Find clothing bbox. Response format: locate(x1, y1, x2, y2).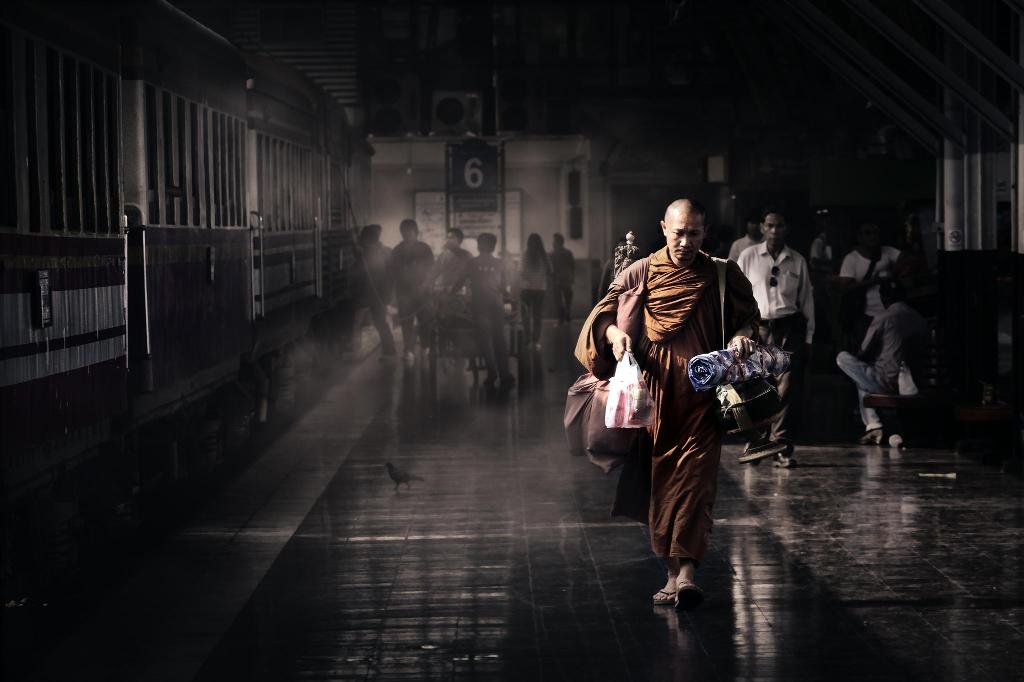
locate(844, 242, 904, 292).
